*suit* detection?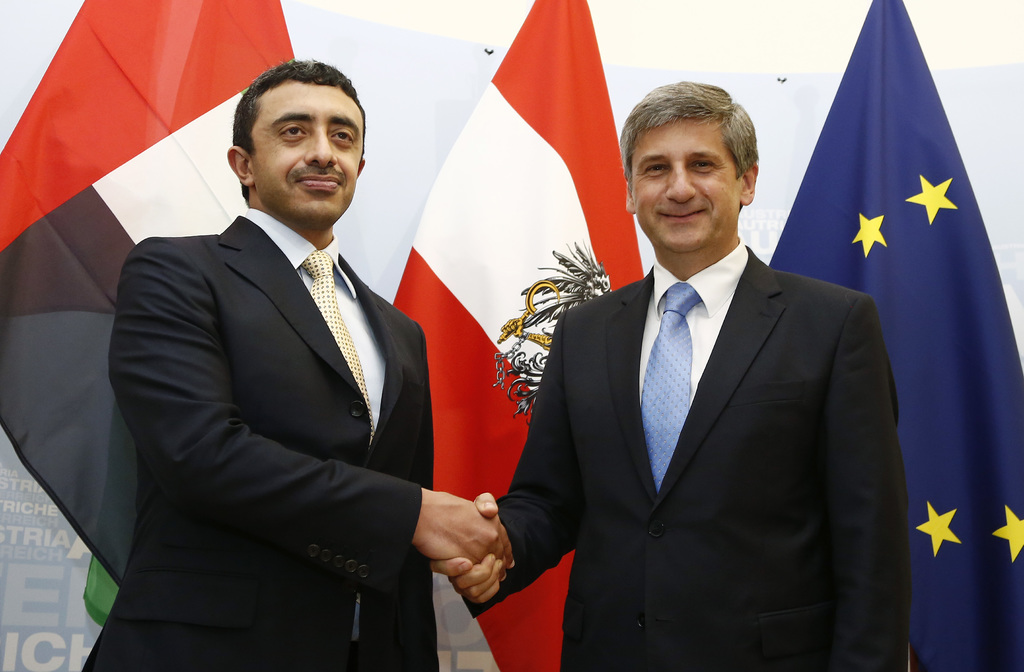
x1=83 y1=204 x2=435 y2=671
